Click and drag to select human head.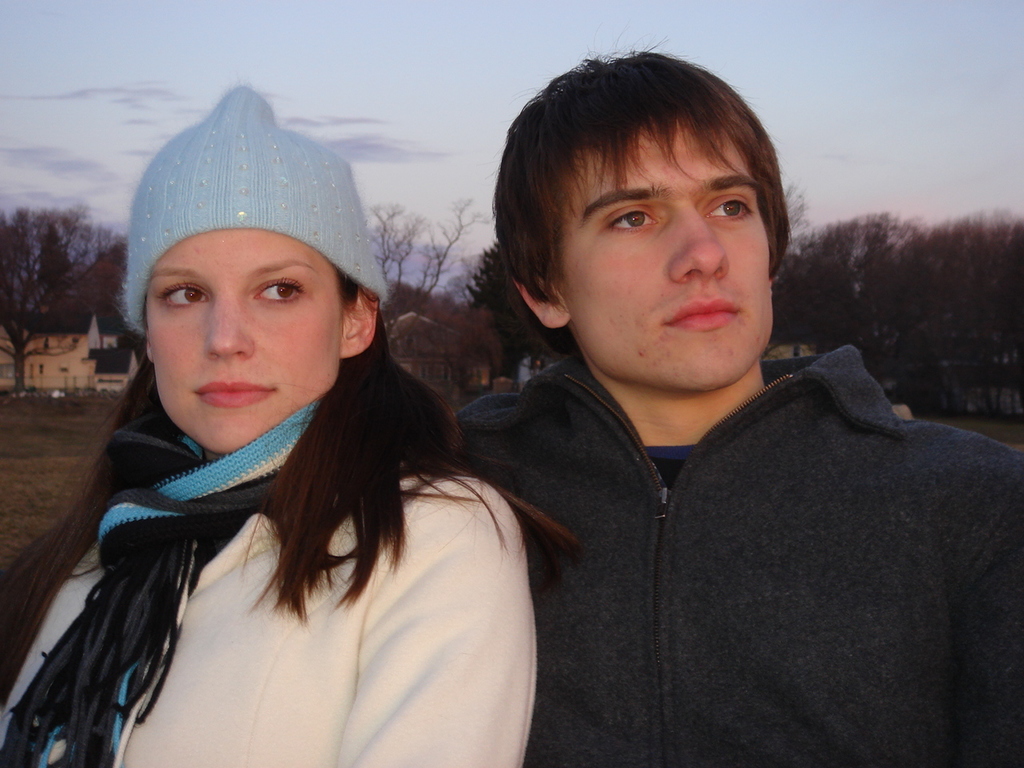
Selection: locate(492, 38, 780, 388).
